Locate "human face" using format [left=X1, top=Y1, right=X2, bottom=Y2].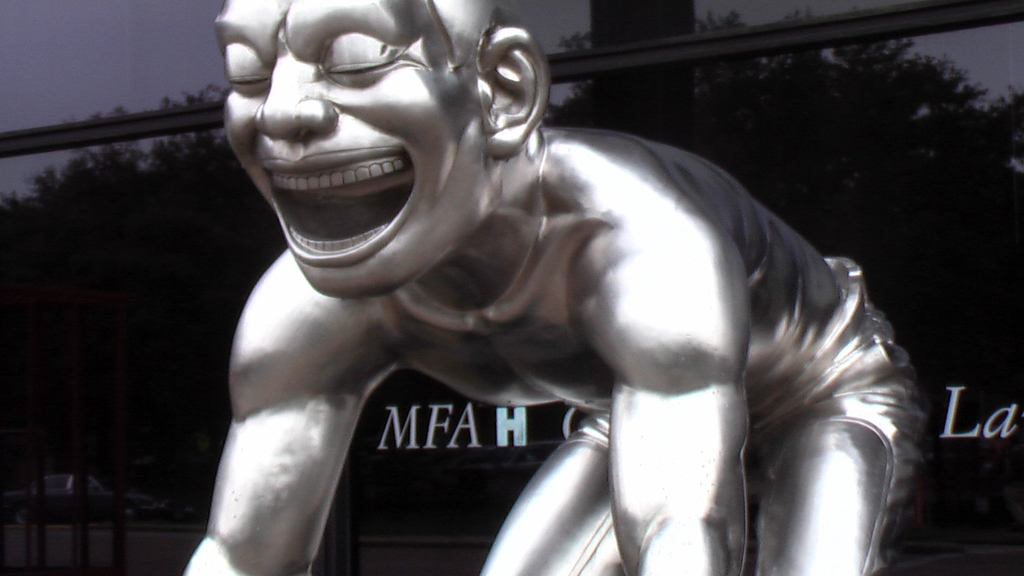
[left=223, top=0, right=493, bottom=291].
